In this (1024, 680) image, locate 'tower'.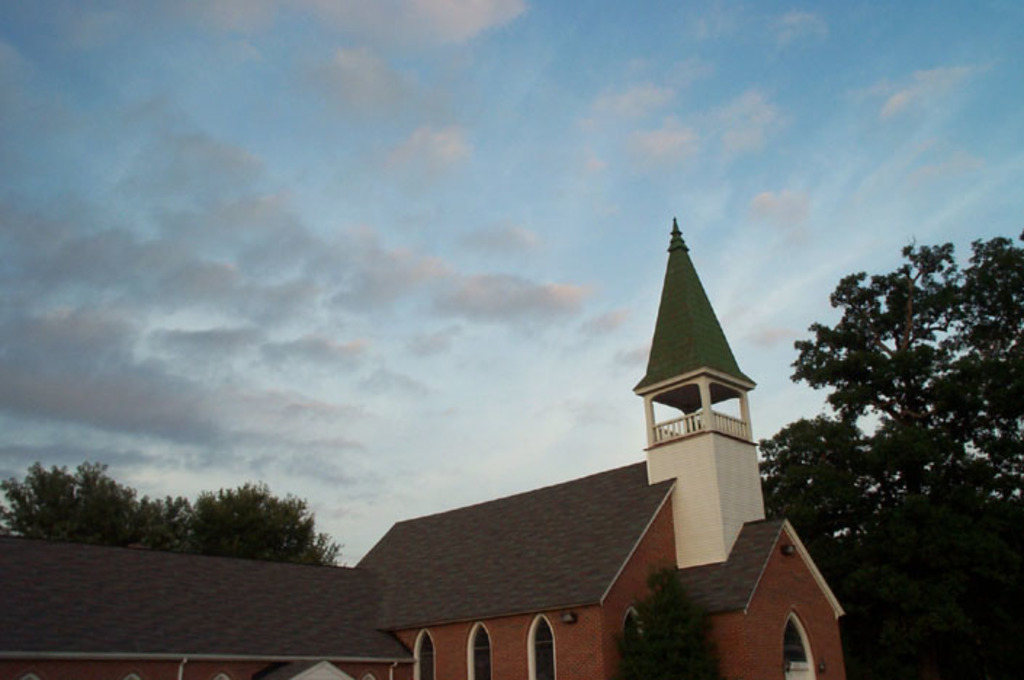
Bounding box: (x1=626, y1=202, x2=771, y2=570).
